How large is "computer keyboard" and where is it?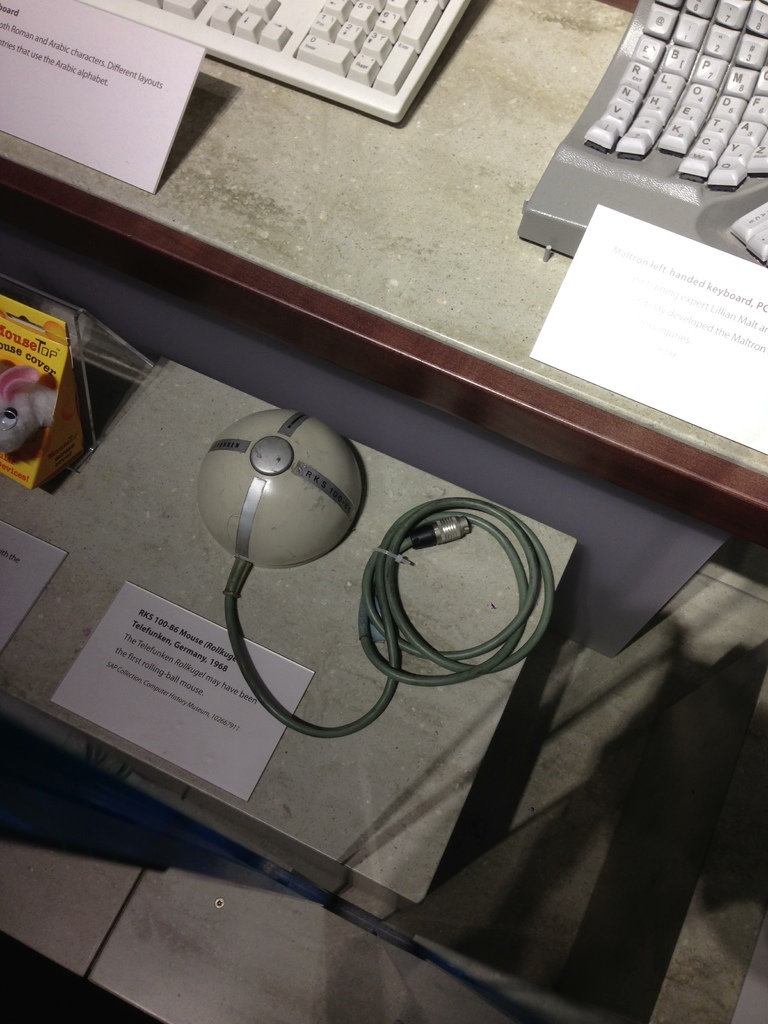
Bounding box: bbox=(522, 0, 767, 266).
